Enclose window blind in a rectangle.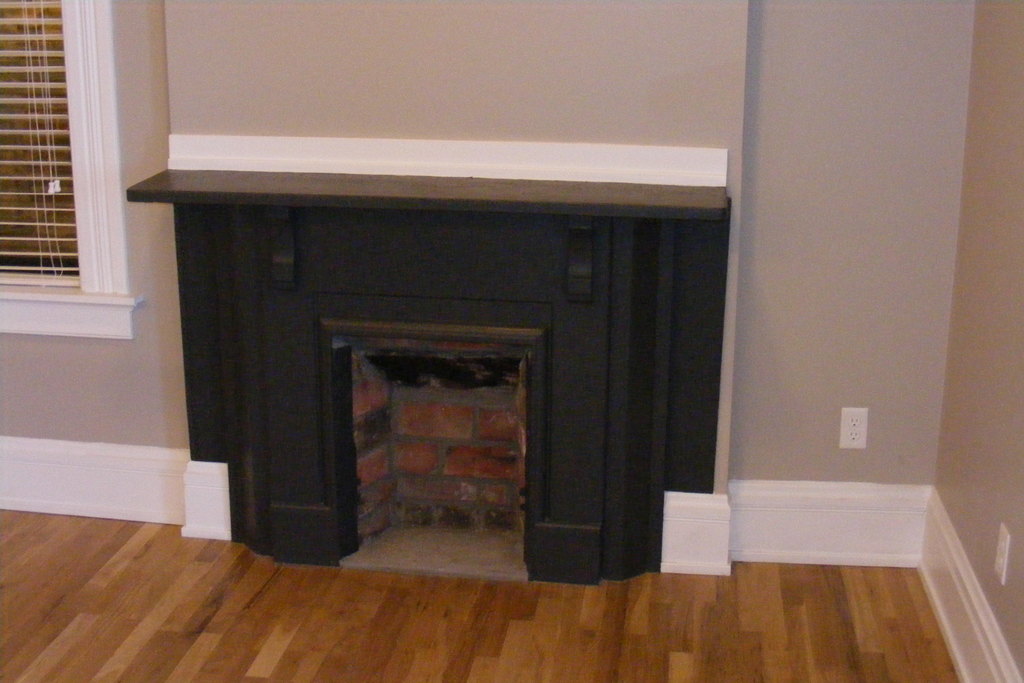
<box>0,0,83,283</box>.
